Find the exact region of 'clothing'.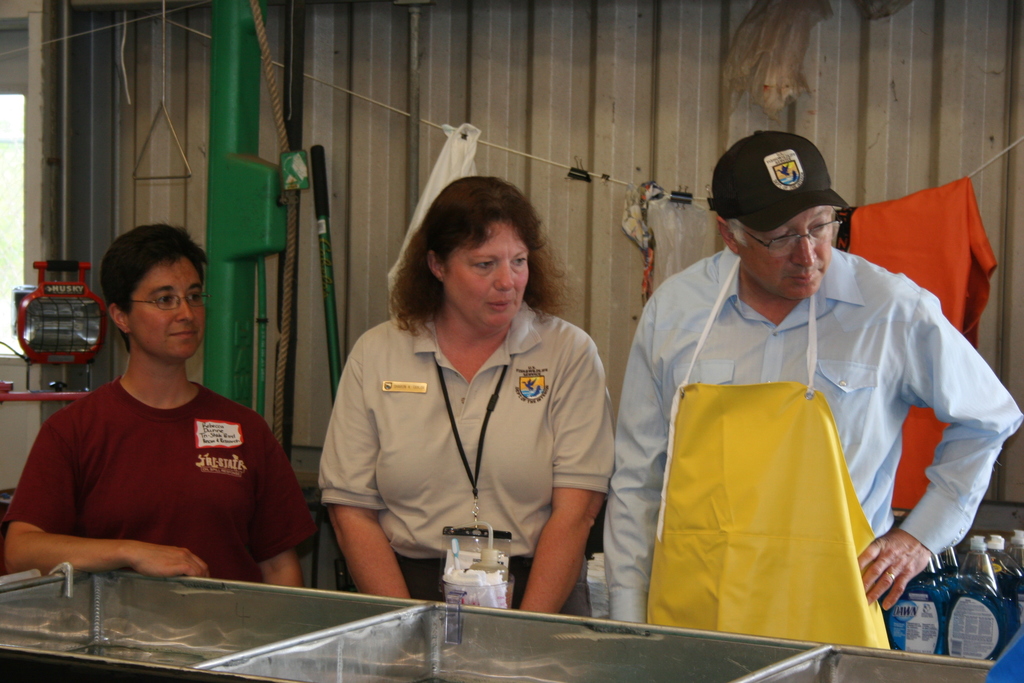
Exact region: [x1=314, y1=298, x2=621, y2=621].
